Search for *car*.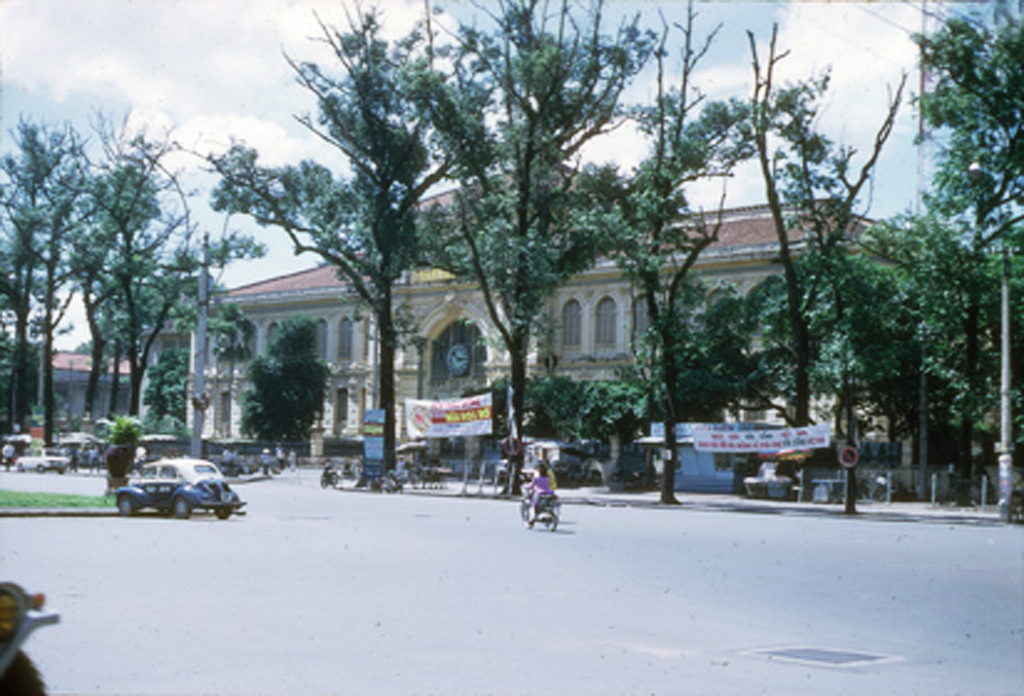
Found at <region>107, 456, 234, 523</region>.
